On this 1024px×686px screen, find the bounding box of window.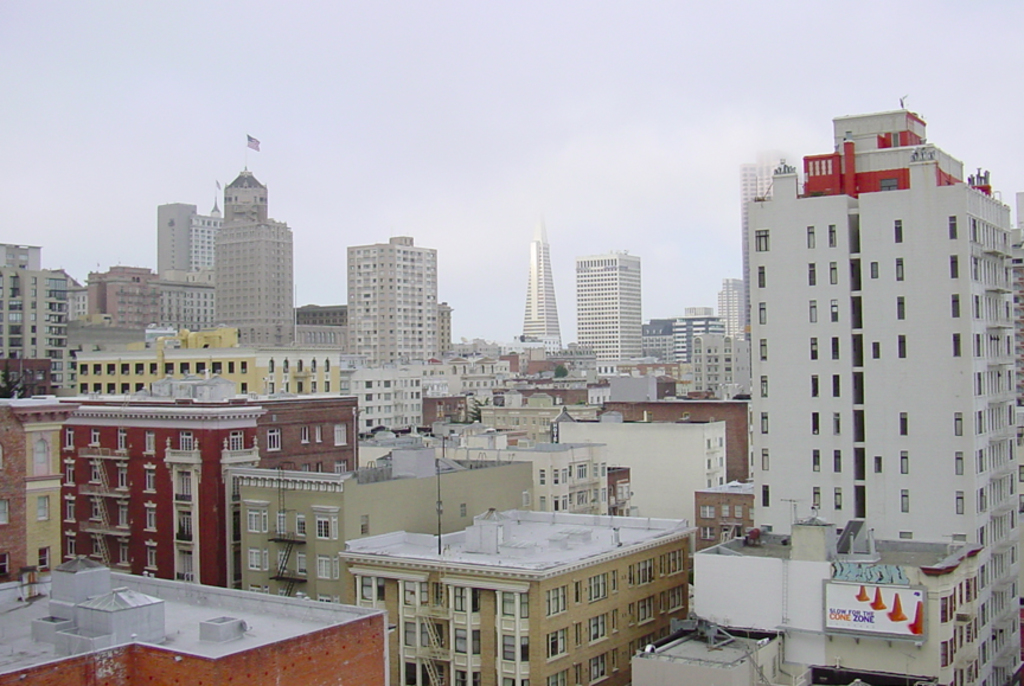
Bounding box: <region>316, 515, 339, 539</region>.
